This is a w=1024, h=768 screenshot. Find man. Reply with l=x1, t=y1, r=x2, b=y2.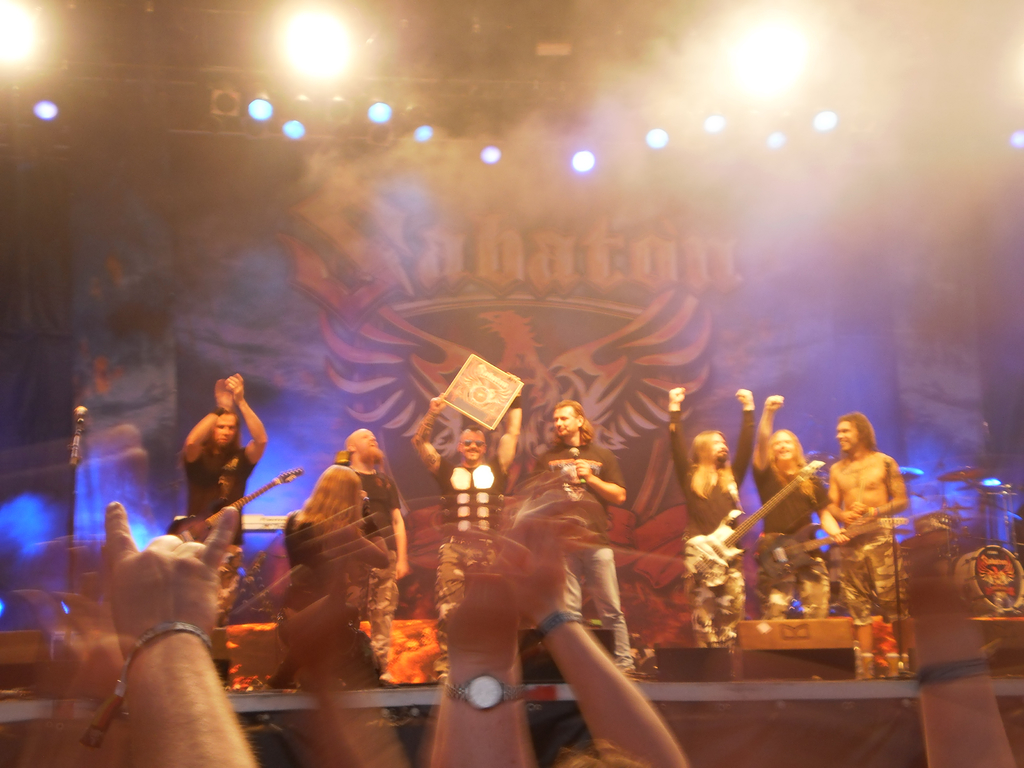
l=810, t=414, r=924, b=583.
